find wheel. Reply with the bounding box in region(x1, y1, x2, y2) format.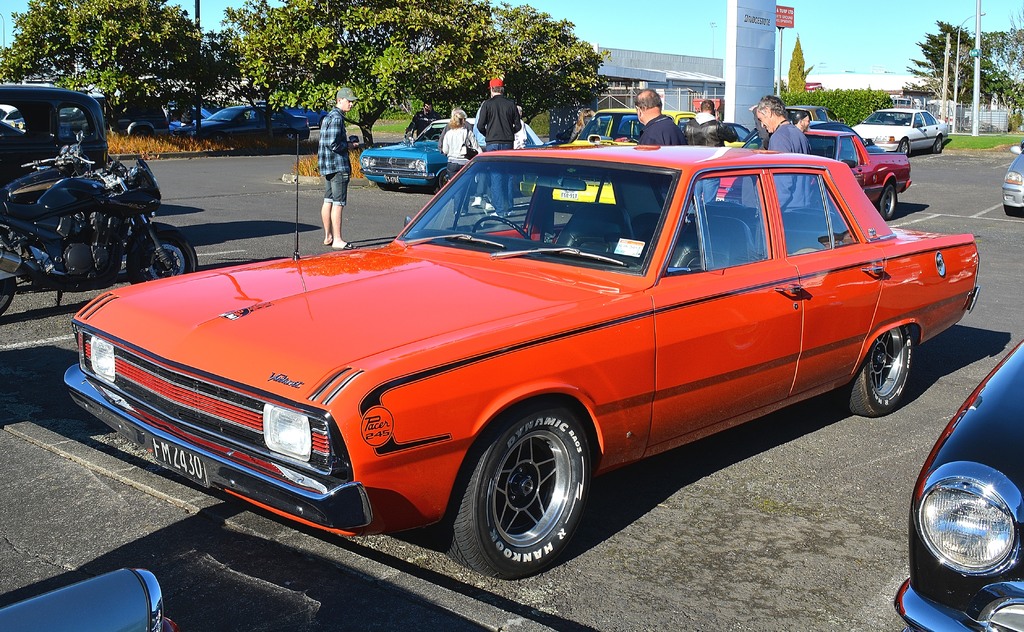
region(125, 220, 196, 280).
